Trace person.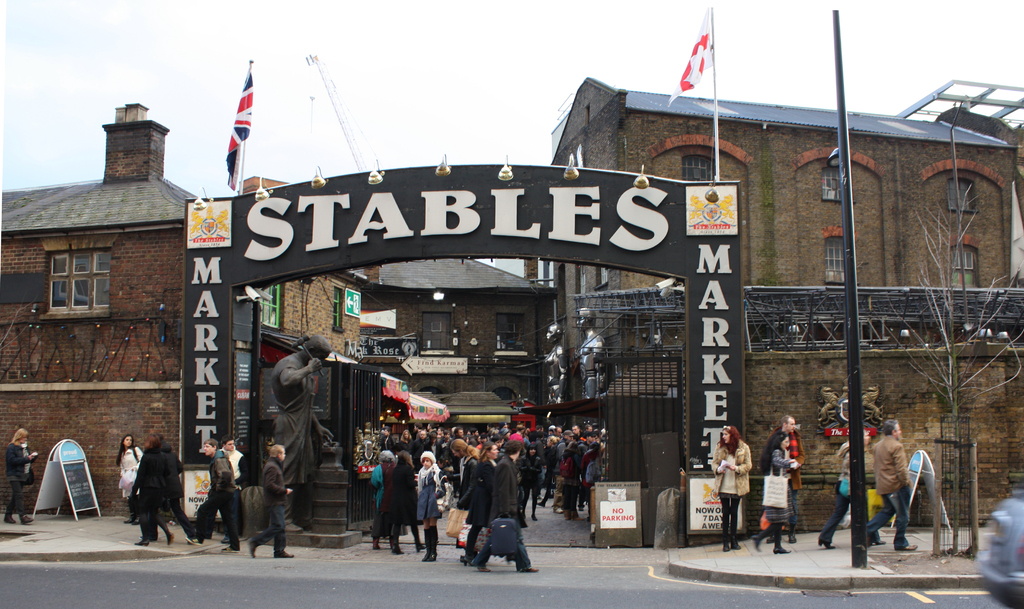
Traced to locate(774, 415, 810, 542).
